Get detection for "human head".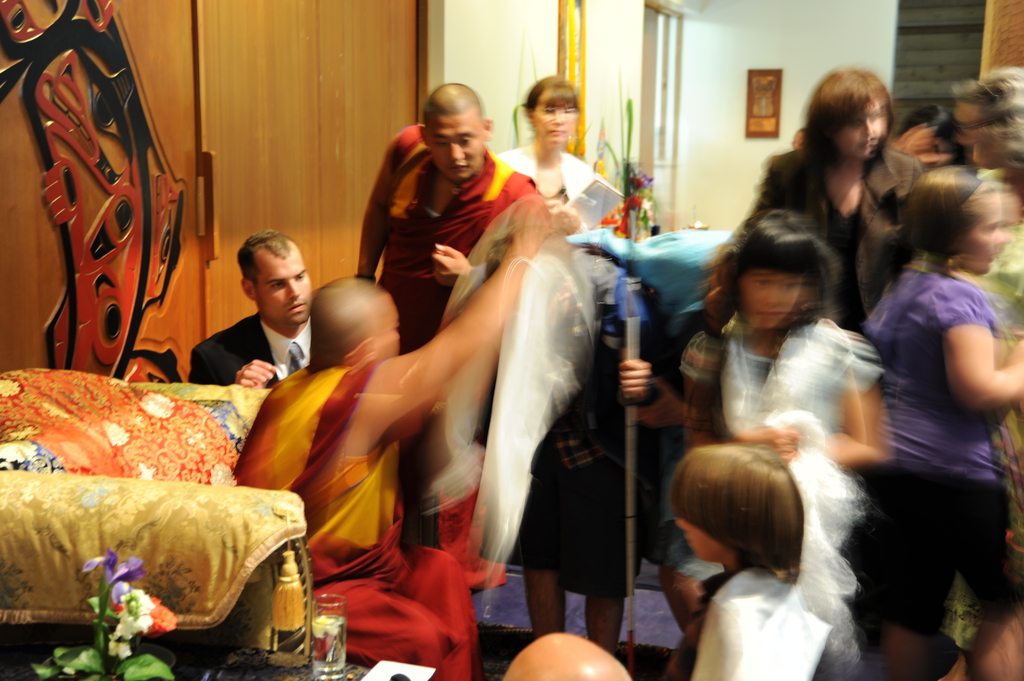
Detection: 902 167 1007 272.
